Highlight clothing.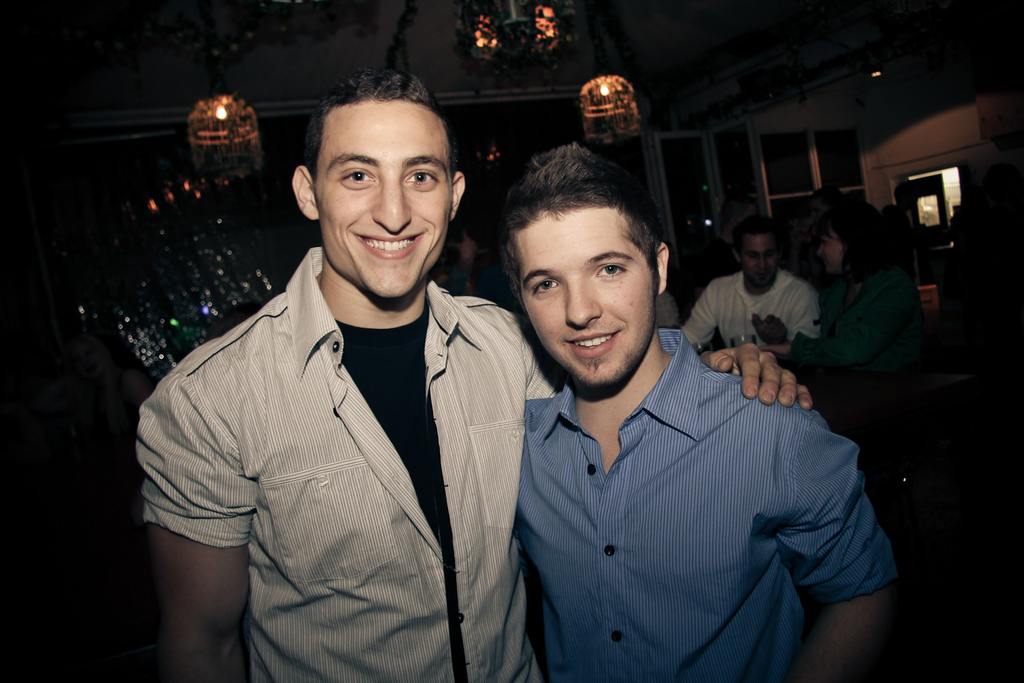
Highlighted region: [x1=791, y1=240, x2=950, y2=485].
